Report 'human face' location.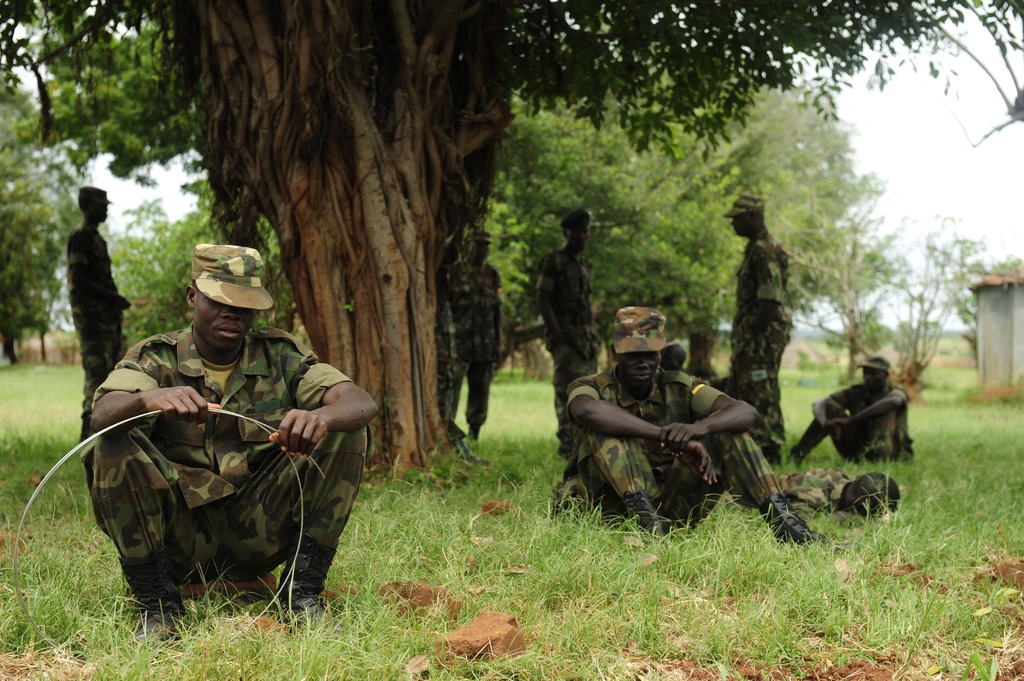
Report: rect(864, 365, 884, 385).
